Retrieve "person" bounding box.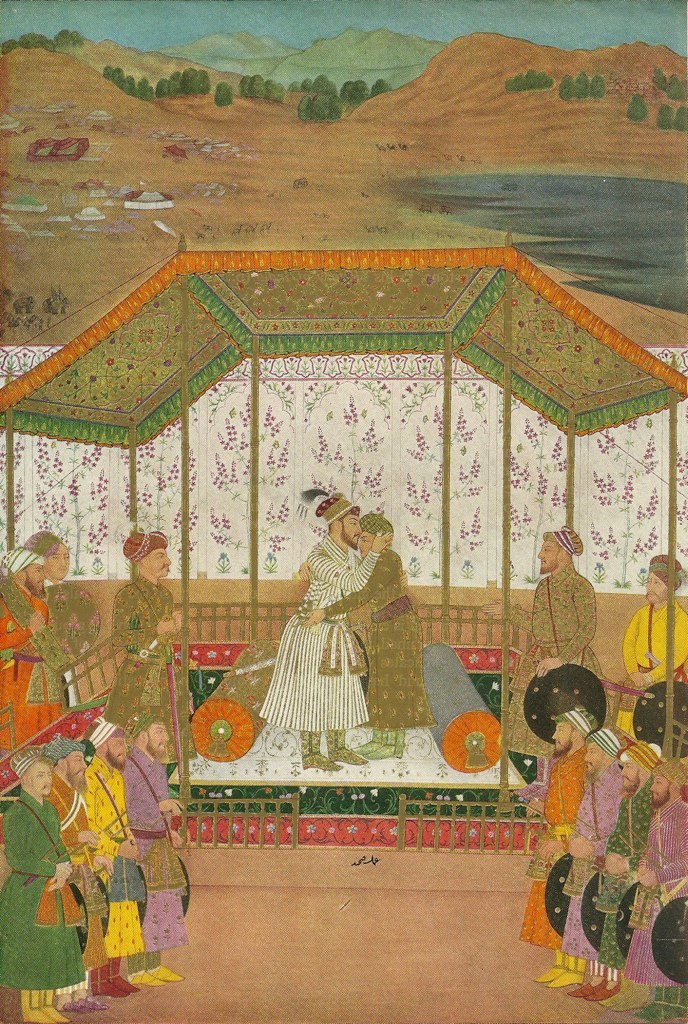
Bounding box: select_region(581, 723, 662, 996).
